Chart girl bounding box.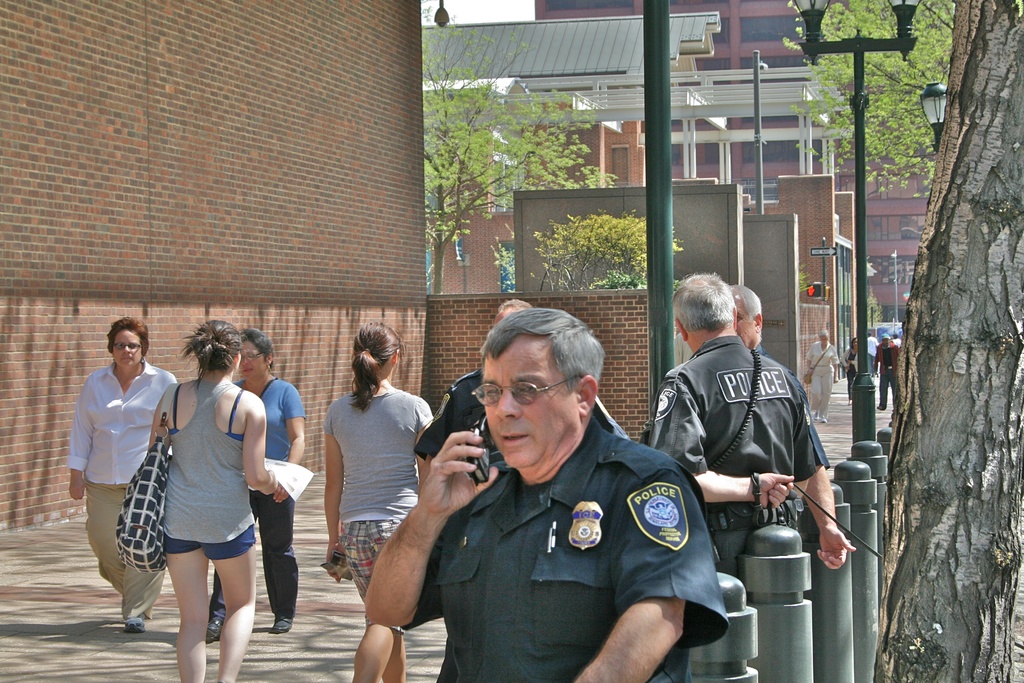
Charted: box(324, 318, 431, 682).
